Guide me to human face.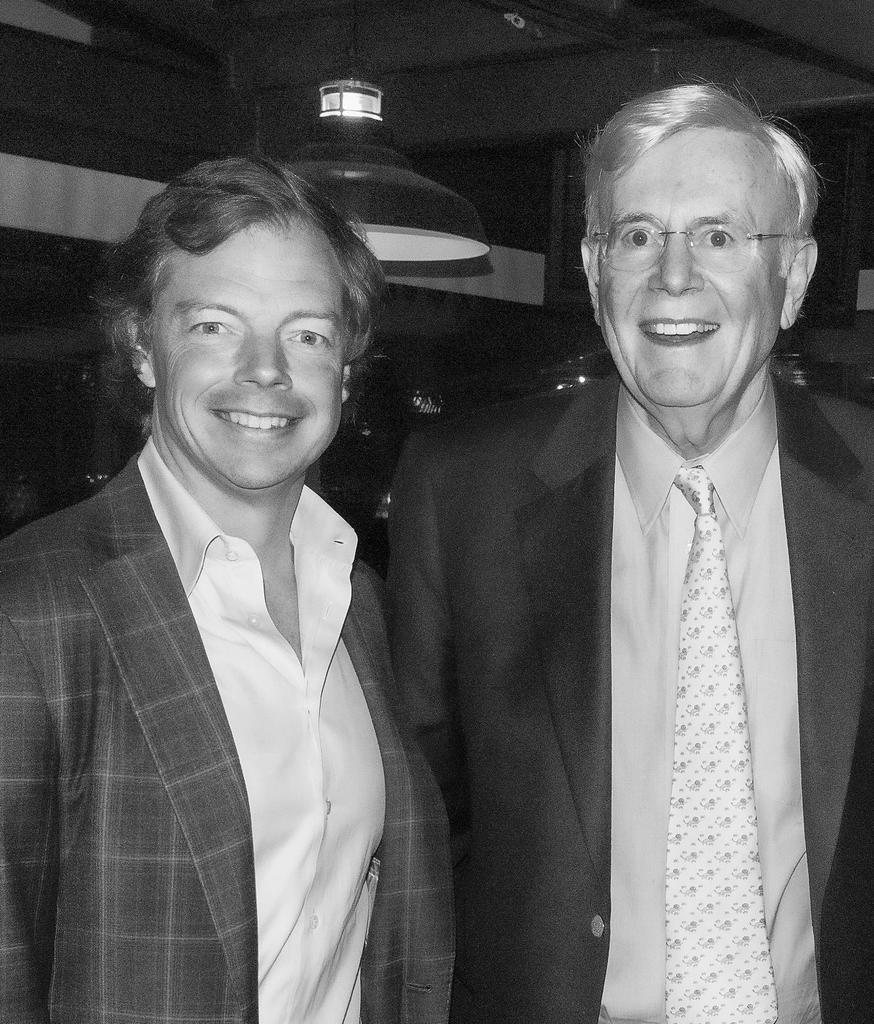
Guidance: rect(152, 227, 338, 472).
